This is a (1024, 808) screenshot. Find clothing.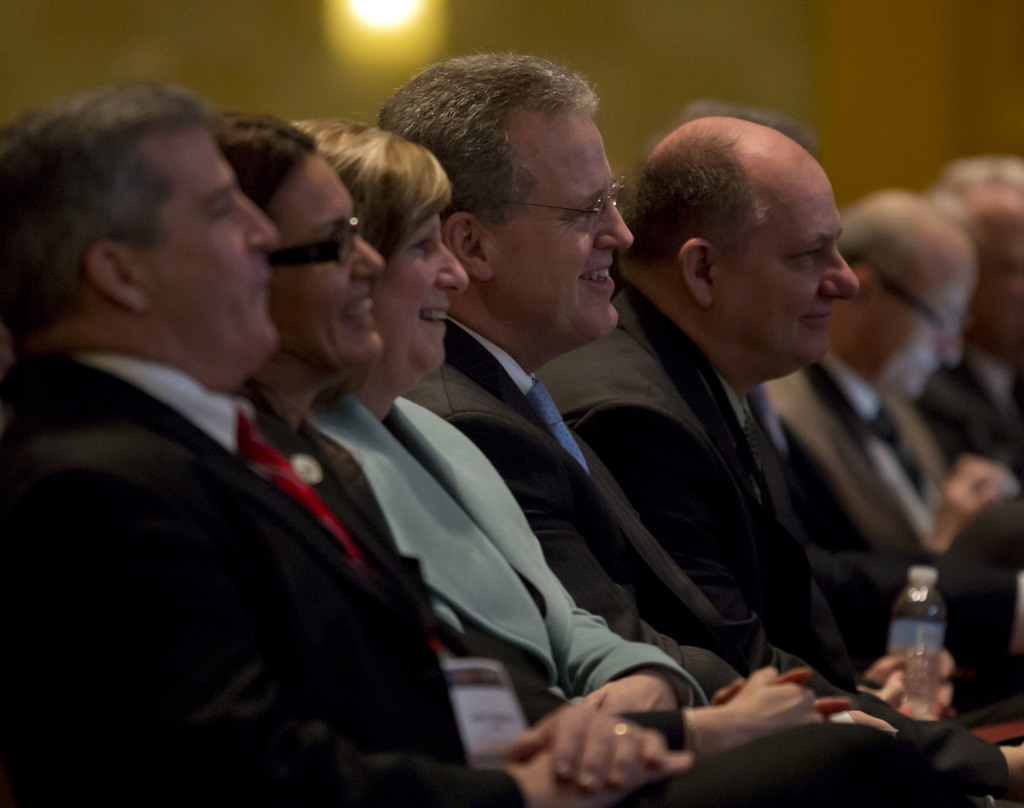
Bounding box: (536,280,1016,692).
